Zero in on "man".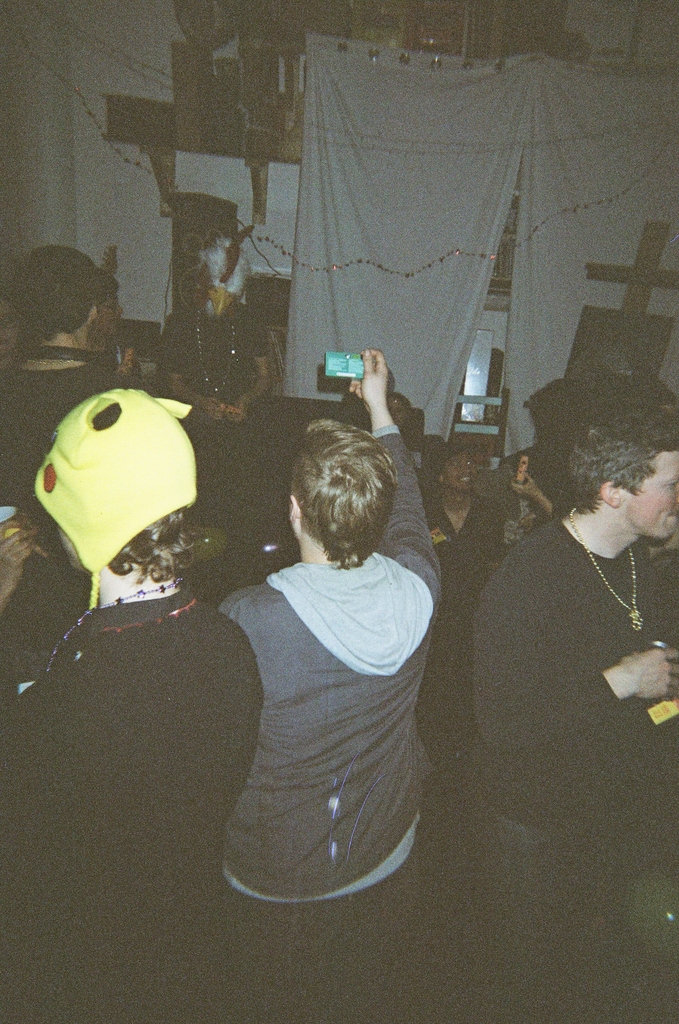
Zeroed in: 214 345 441 1015.
